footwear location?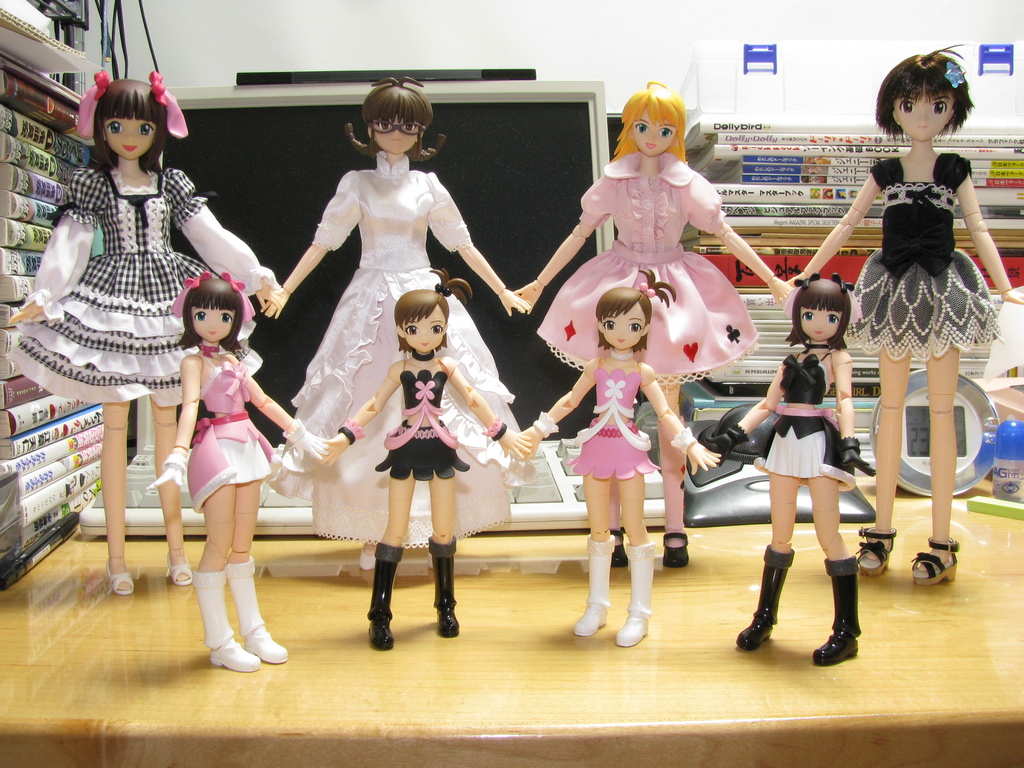
796,556,860,664
